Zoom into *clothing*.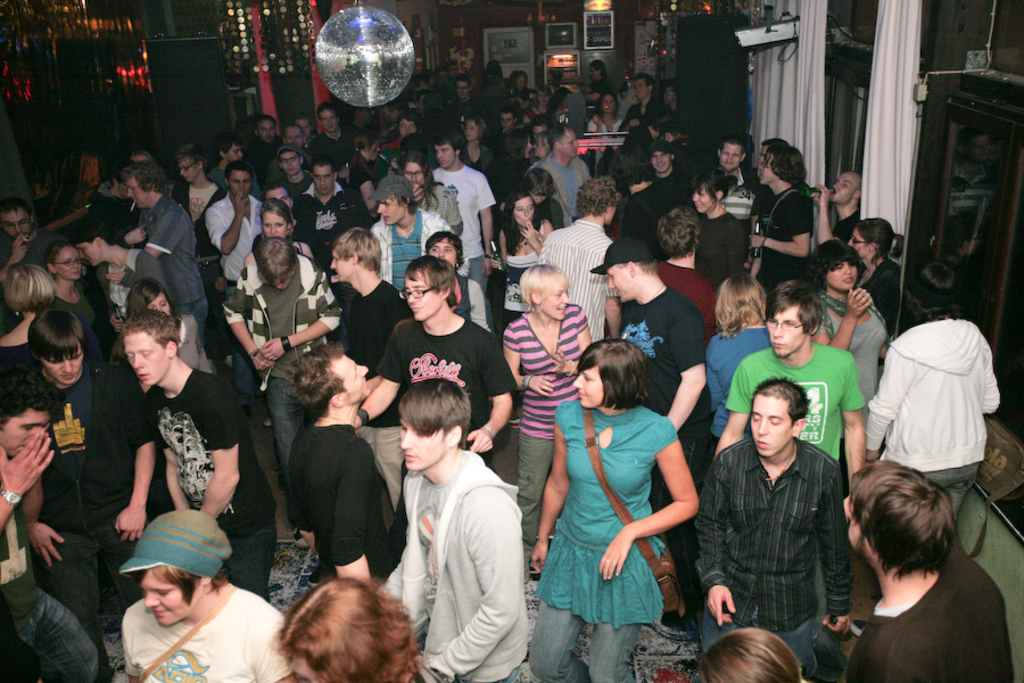
Zoom target: rect(94, 242, 173, 336).
